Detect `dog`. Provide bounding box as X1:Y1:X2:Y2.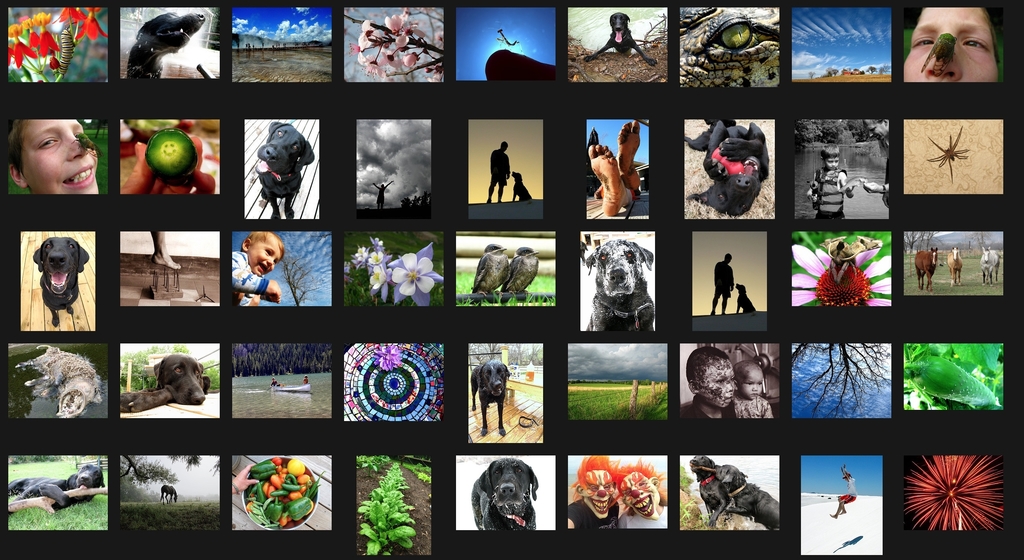
253:119:313:221.
